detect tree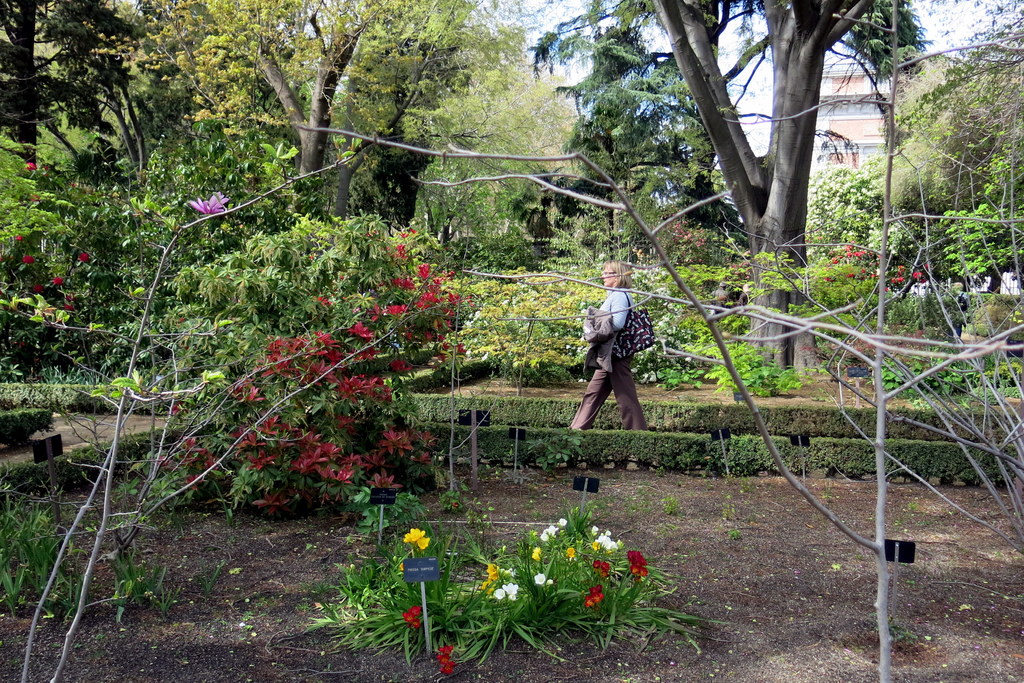
box(203, 0, 394, 181)
